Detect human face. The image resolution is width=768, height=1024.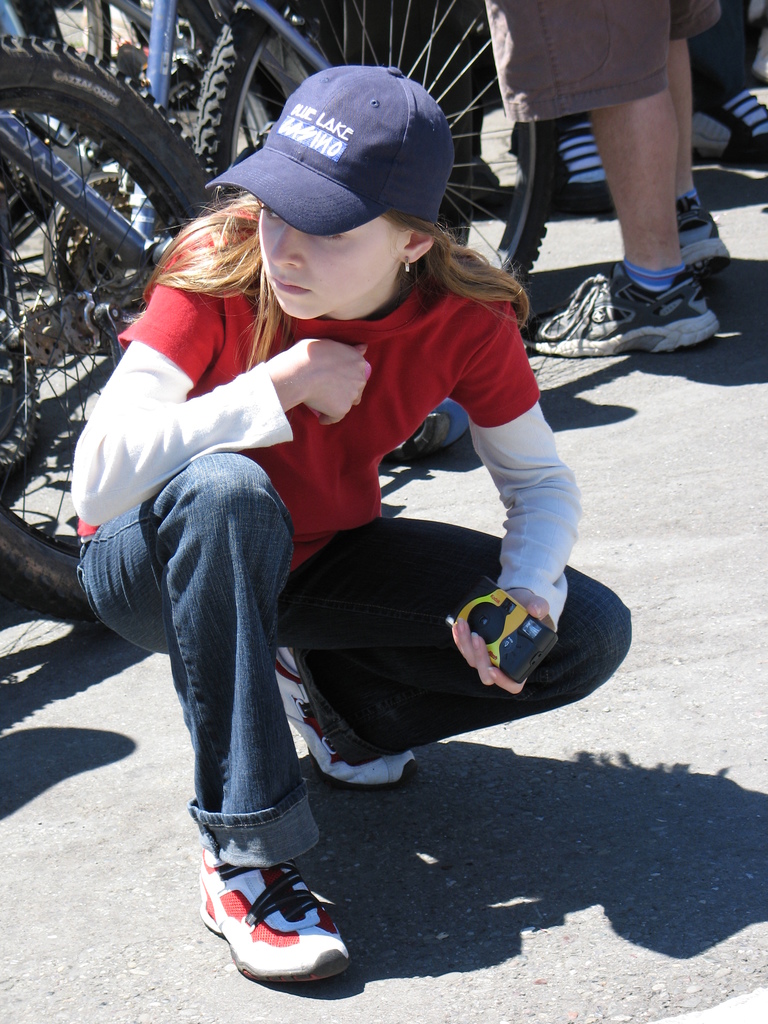
(x1=259, y1=211, x2=404, y2=321).
